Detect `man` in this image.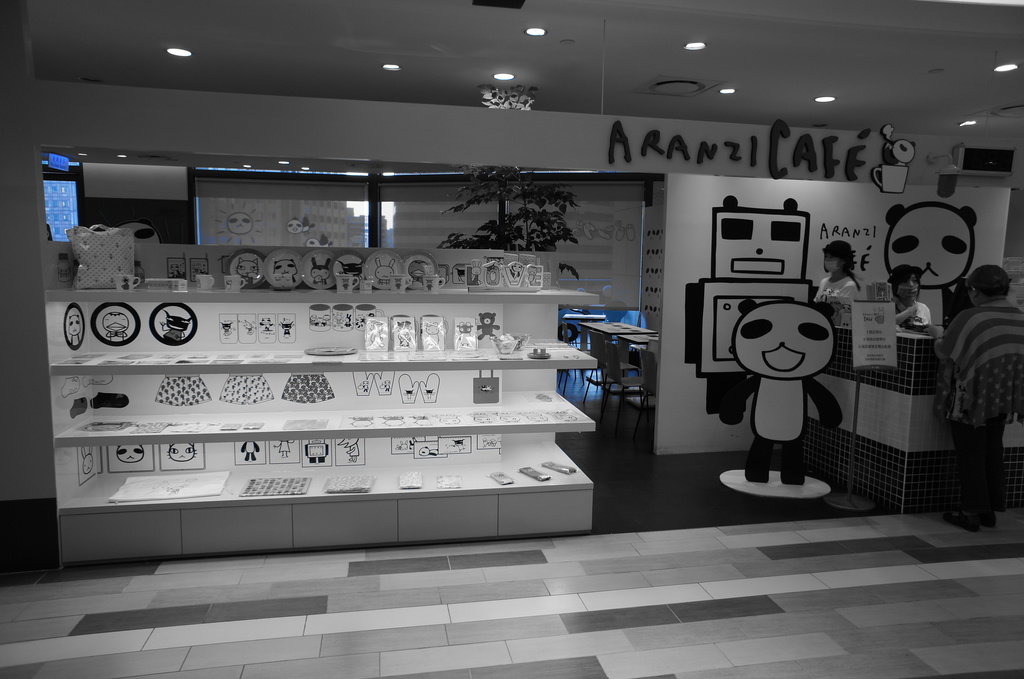
Detection: select_region(925, 260, 1023, 537).
